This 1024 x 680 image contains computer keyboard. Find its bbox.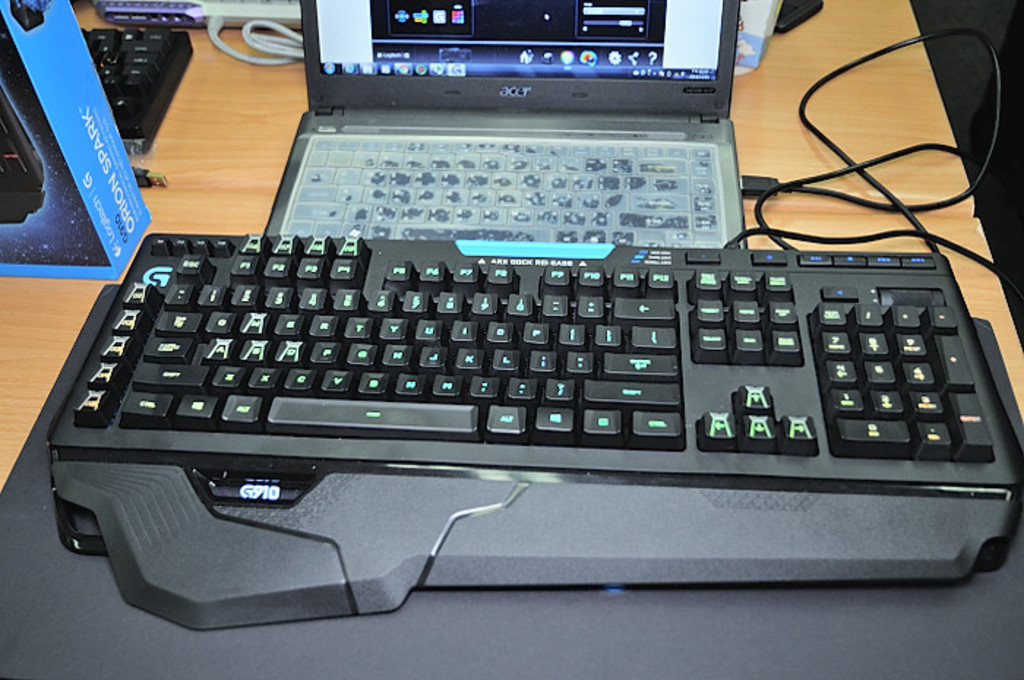
(x1=44, y1=231, x2=1023, y2=626).
